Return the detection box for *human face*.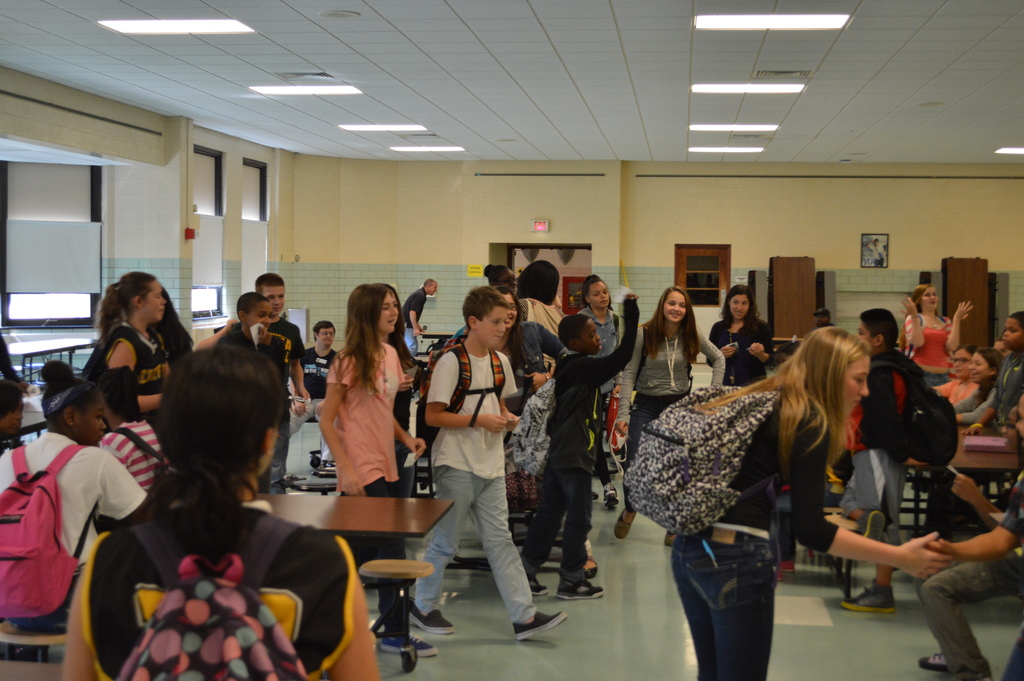
732, 296, 748, 318.
